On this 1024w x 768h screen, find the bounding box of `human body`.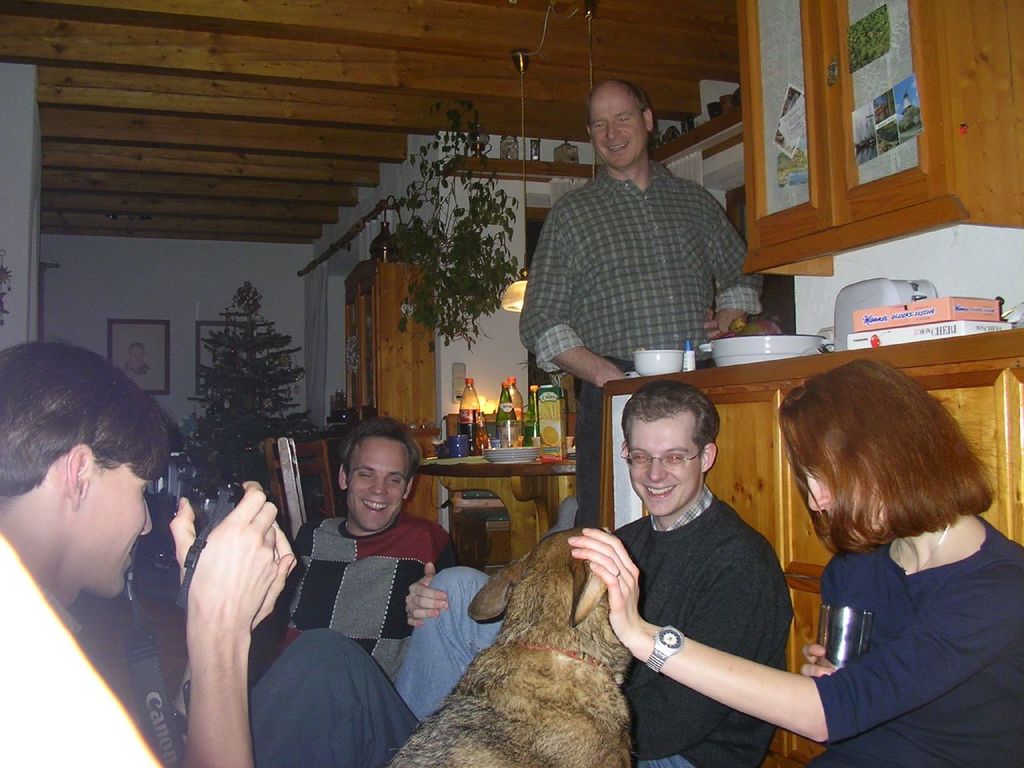
Bounding box: left=0, top=342, right=422, bottom=767.
